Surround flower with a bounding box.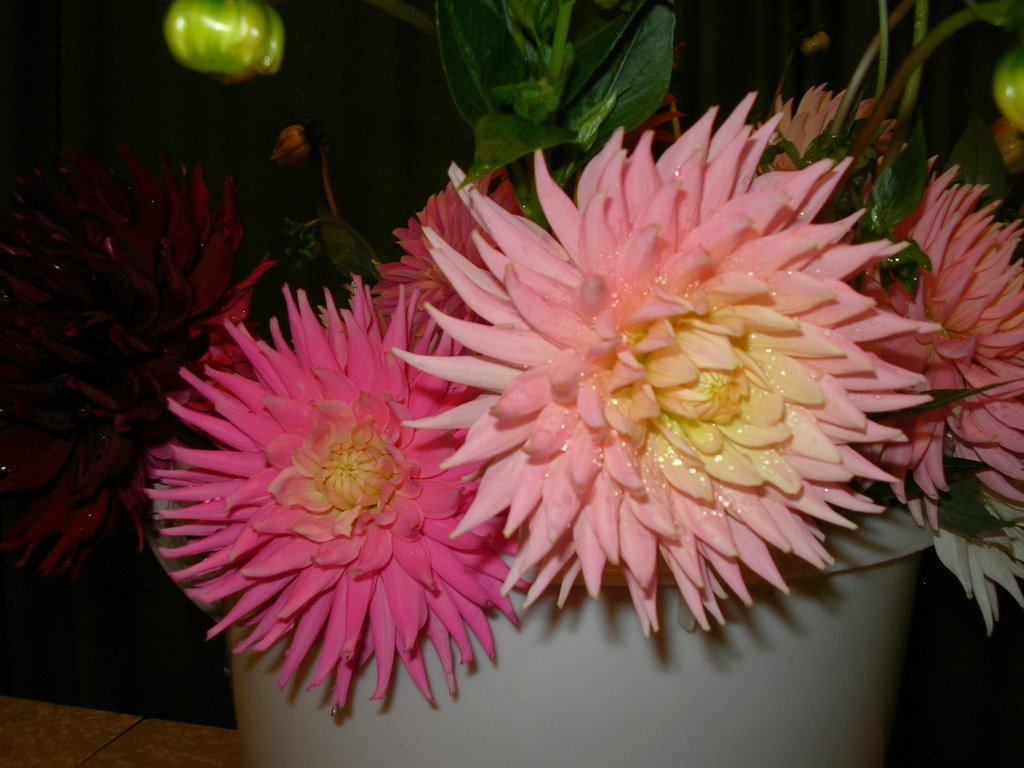
rect(369, 164, 530, 360).
